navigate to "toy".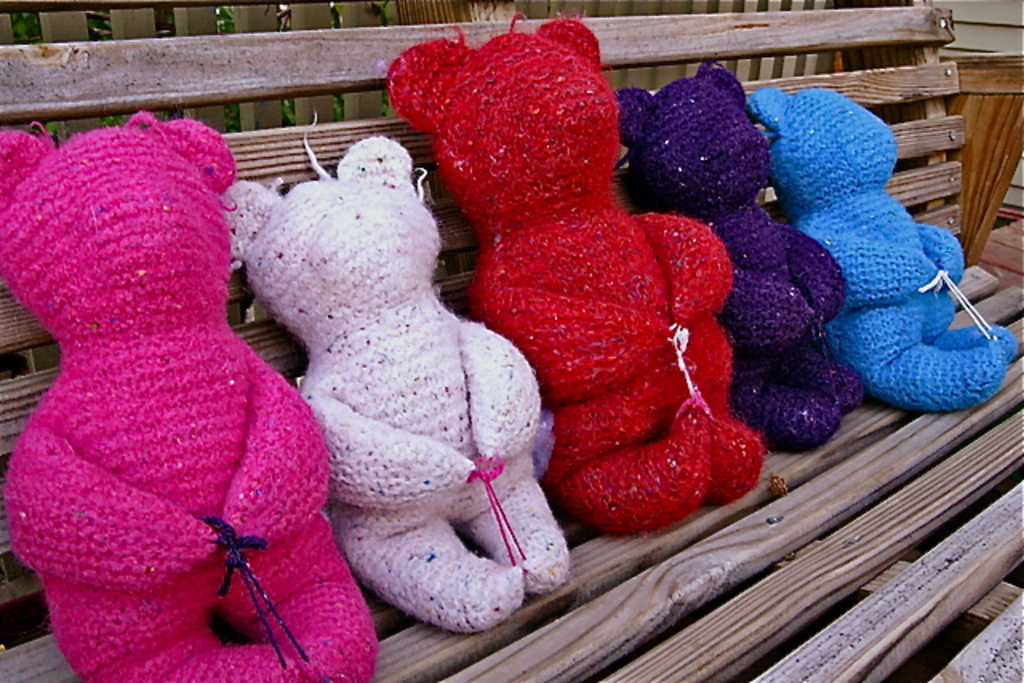
Navigation target: [left=395, top=18, right=766, bottom=536].
